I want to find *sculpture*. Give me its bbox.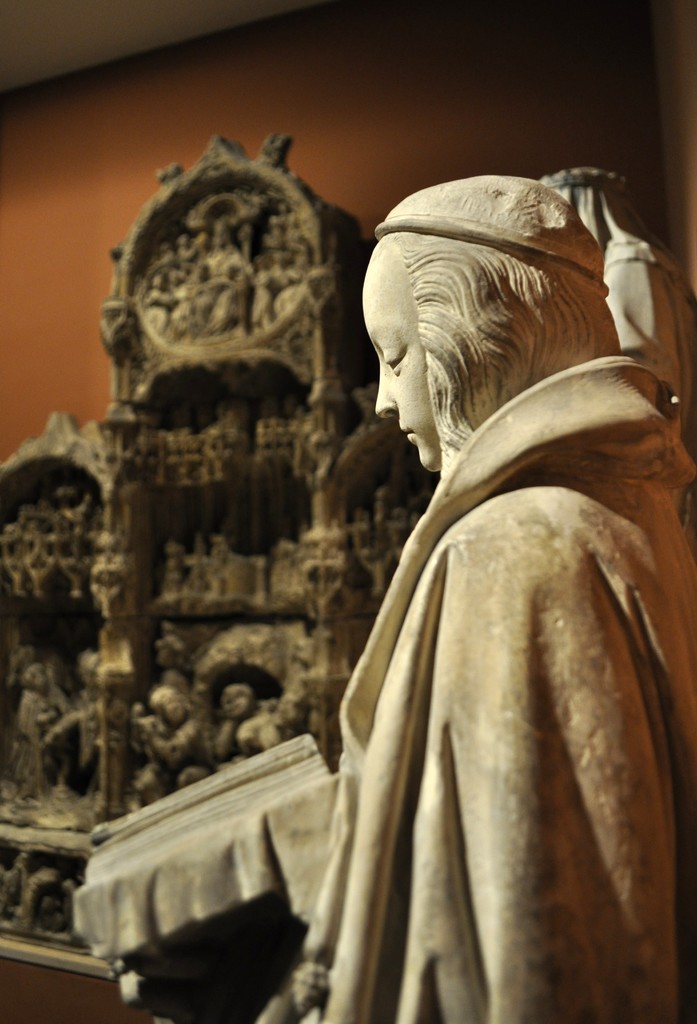
locate(40, 652, 96, 799).
